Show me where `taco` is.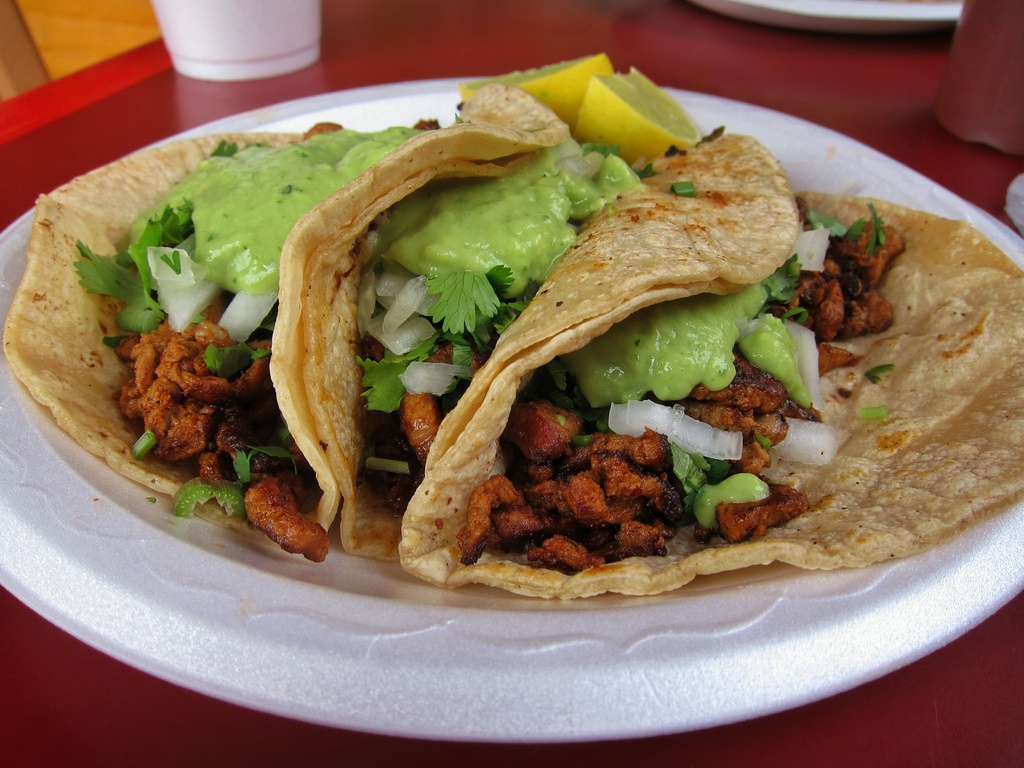
`taco` is at select_region(396, 128, 1023, 598).
